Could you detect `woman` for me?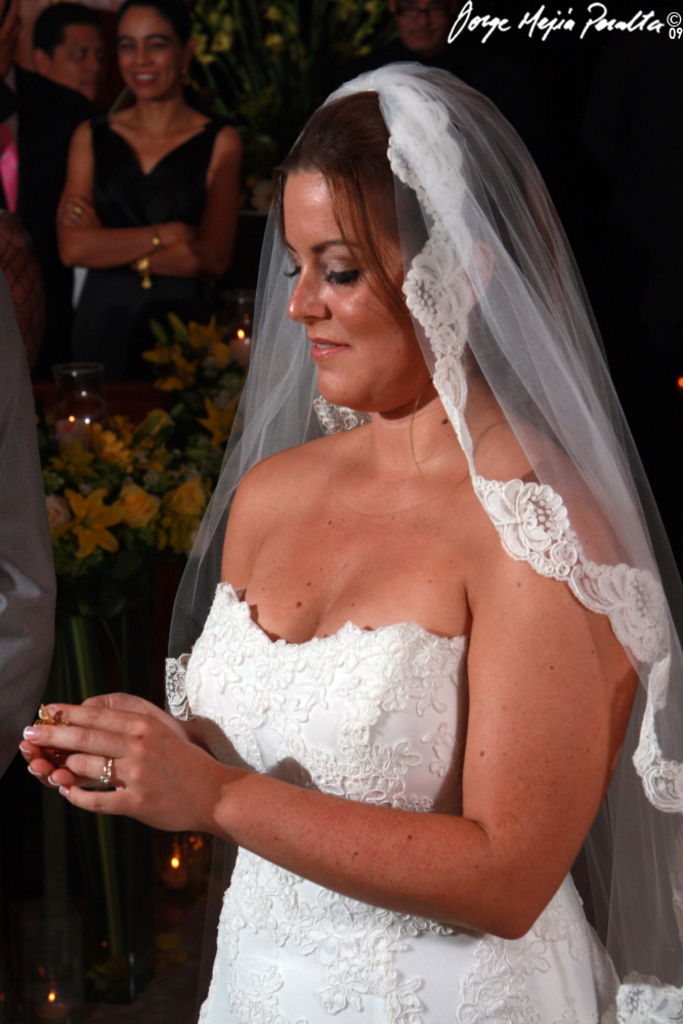
Detection result: <region>118, 44, 663, 1023</region>.
